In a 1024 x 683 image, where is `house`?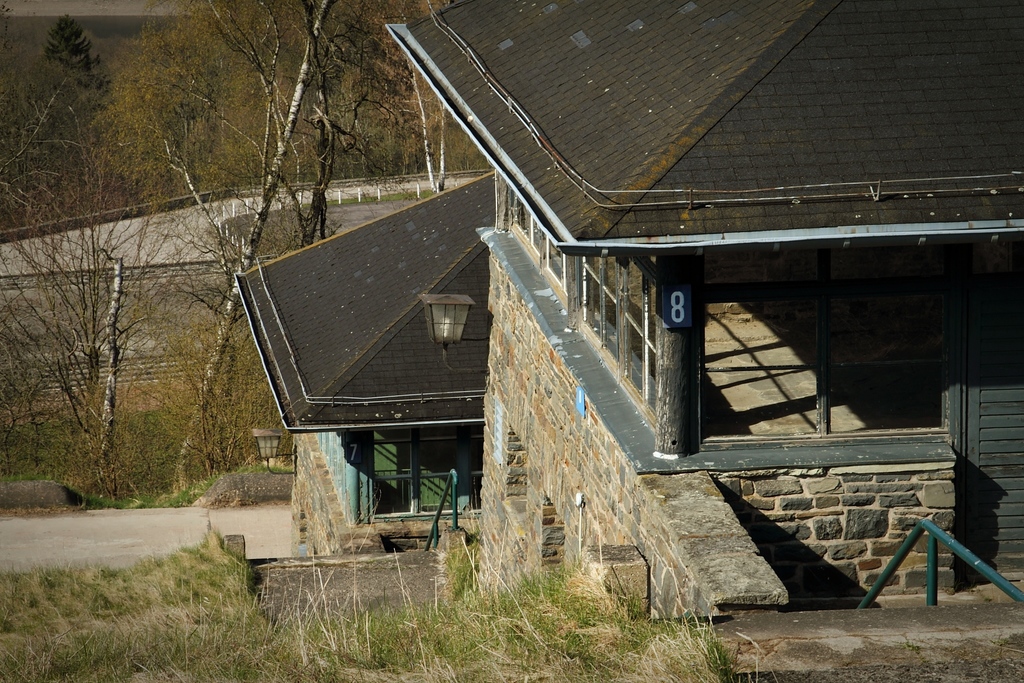
(x1=233, y1=0, x2=1023, y2=682).
